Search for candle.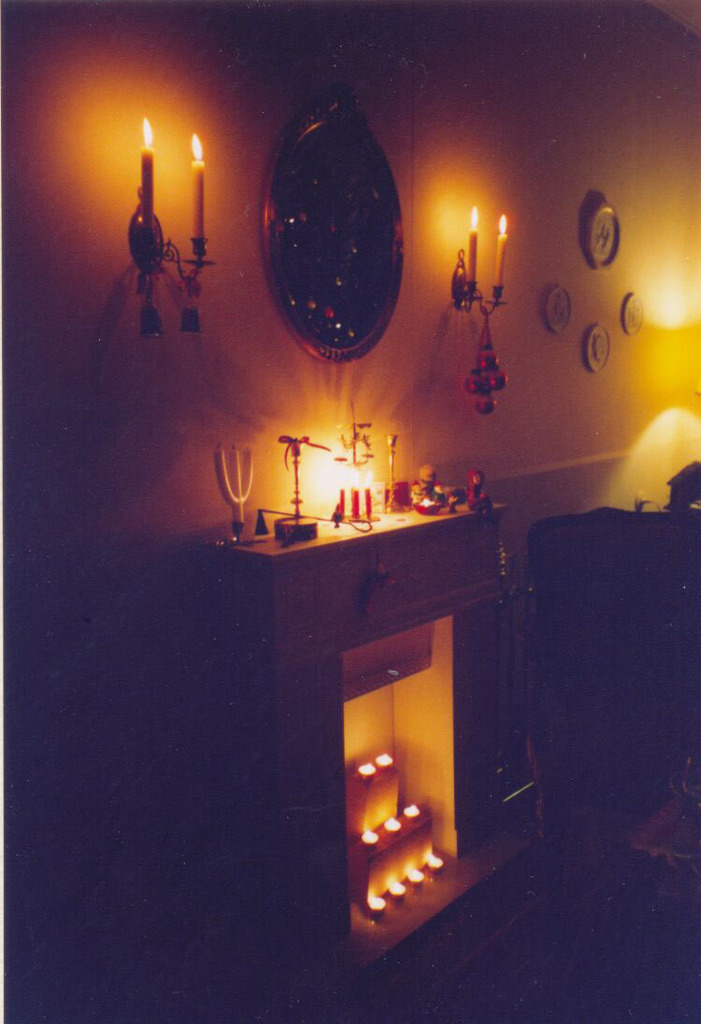
Found at [left=492, top=209, right=508, bottom=288].
